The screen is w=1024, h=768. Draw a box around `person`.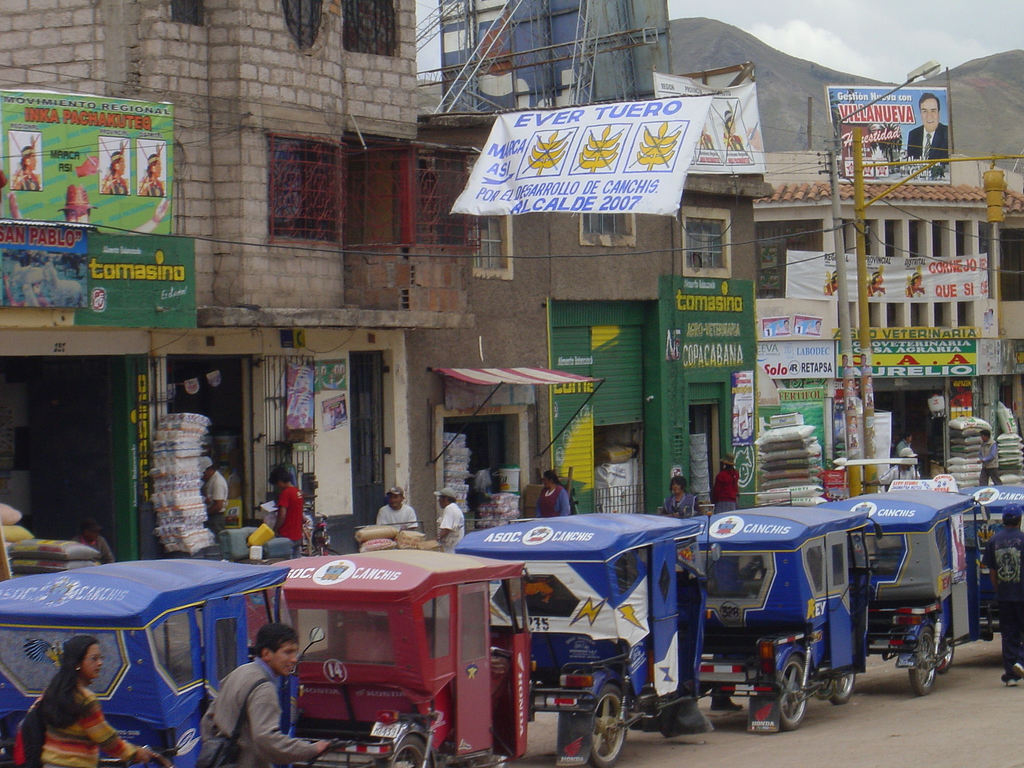
[897,435,922,478].
